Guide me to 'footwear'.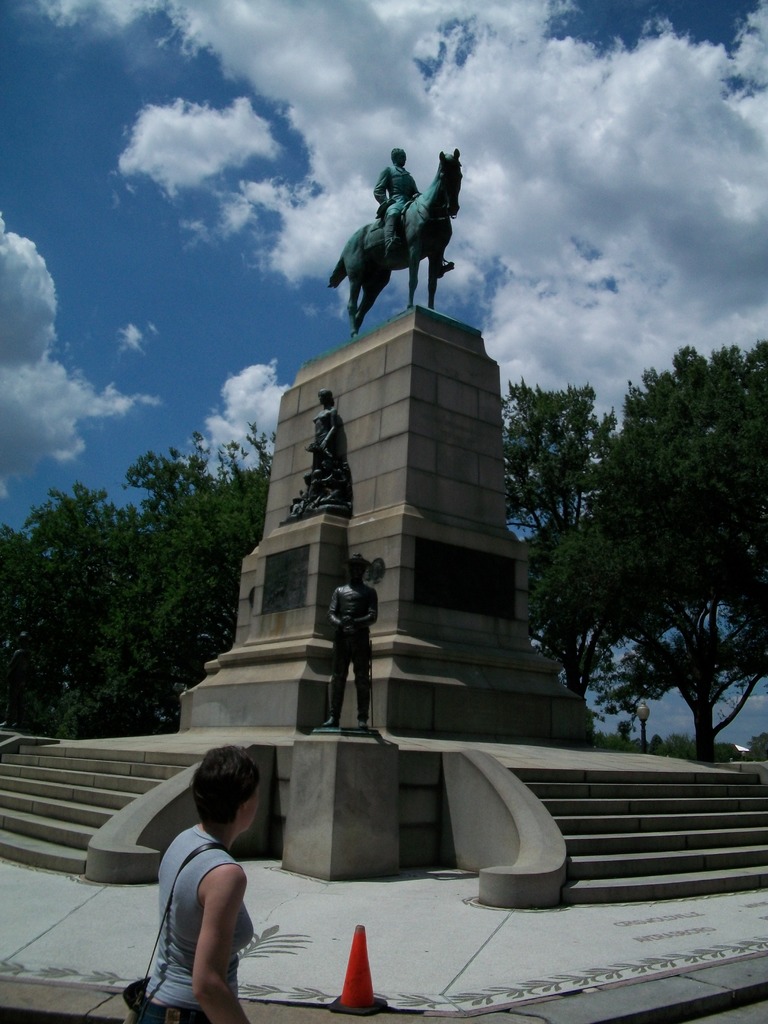
Guidance: <bbox>387, 235, 403, 258</bbox>.
